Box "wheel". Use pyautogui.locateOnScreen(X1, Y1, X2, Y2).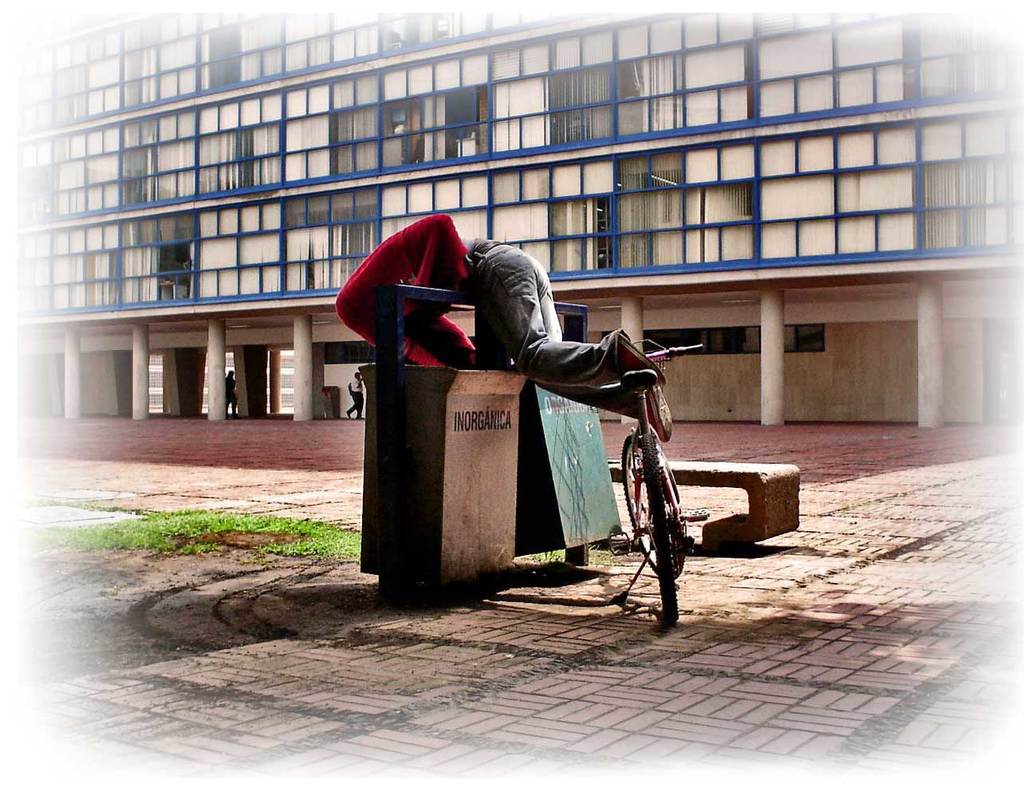
pyautogui.locateOnScreen(644, 421, 679, 628).
